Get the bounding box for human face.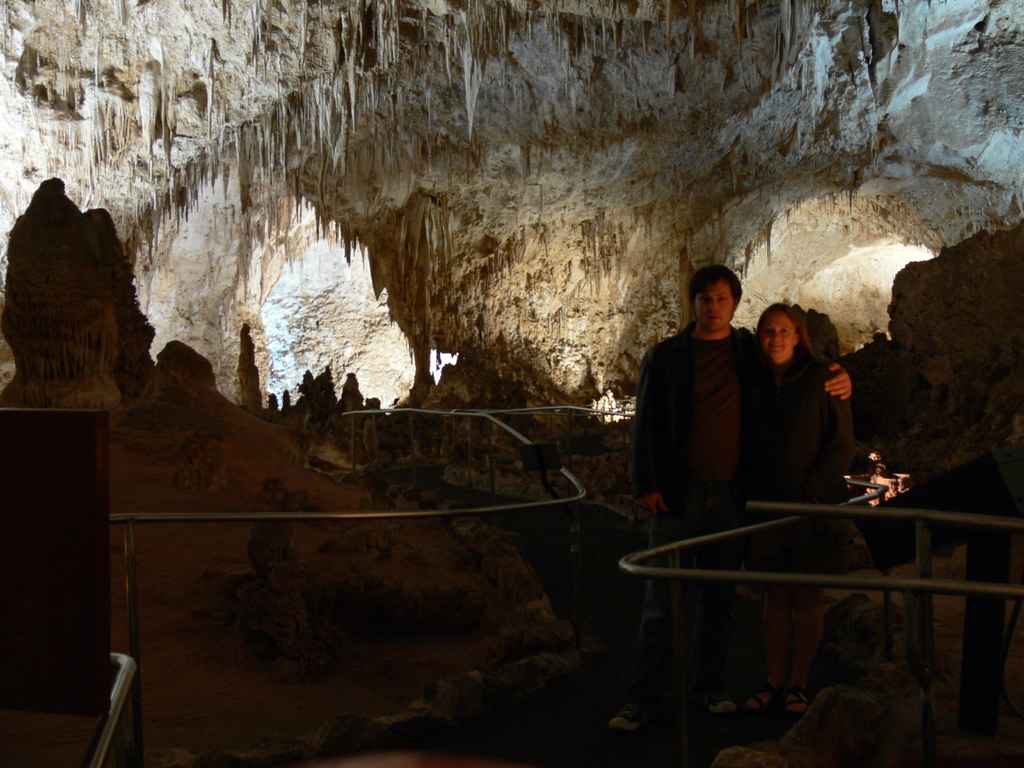
box=[695, 280, 732, 330].
